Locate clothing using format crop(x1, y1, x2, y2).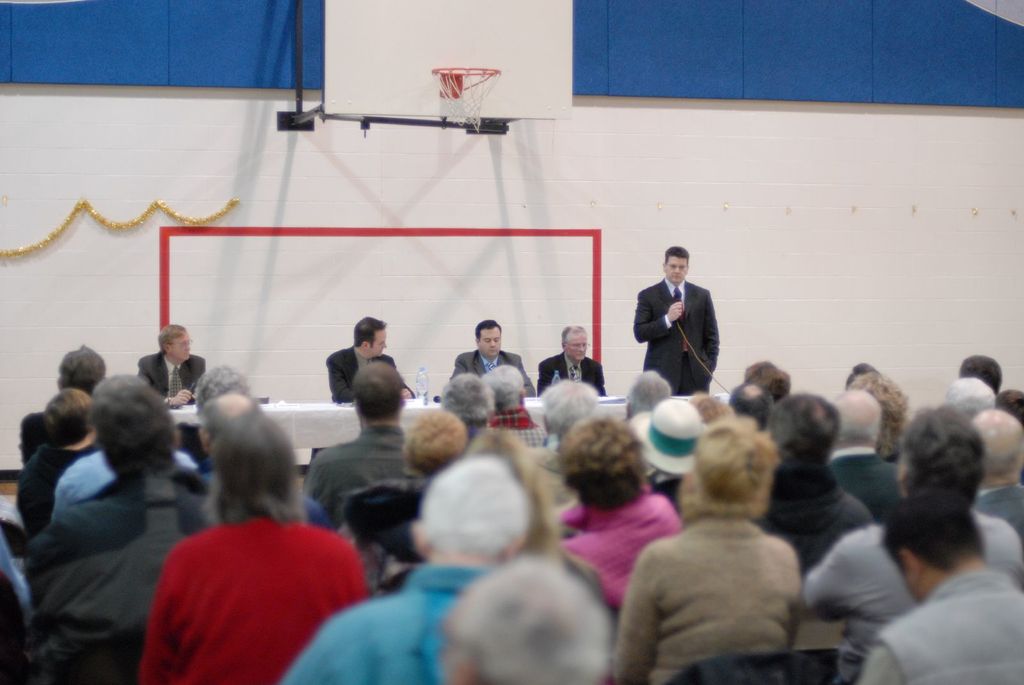
crop(440, 346, 541, 398).
